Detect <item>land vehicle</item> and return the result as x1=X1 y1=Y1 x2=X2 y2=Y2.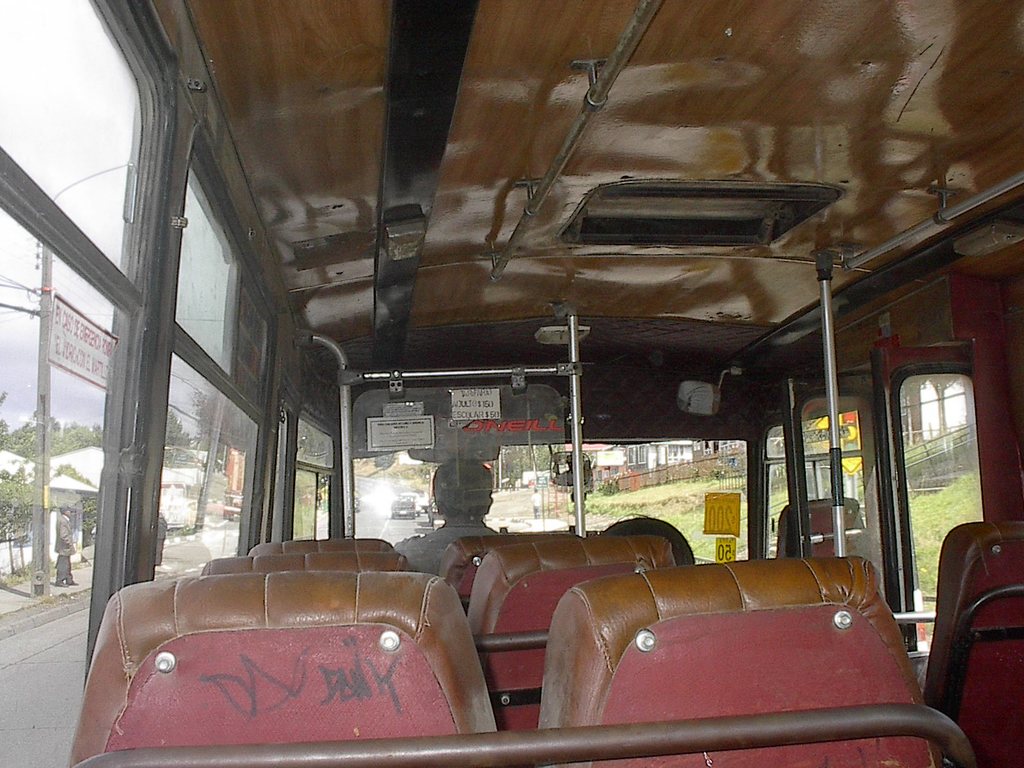
x1=398 y1=490 x2=422 y2=516.
